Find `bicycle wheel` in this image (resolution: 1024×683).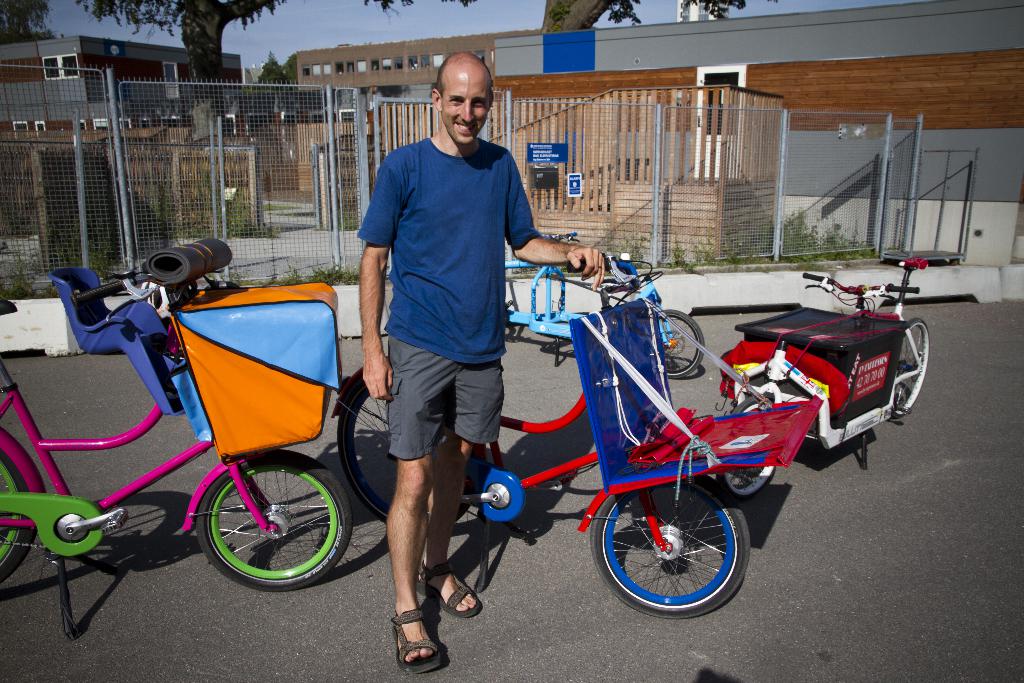
[717,391,783,508].
